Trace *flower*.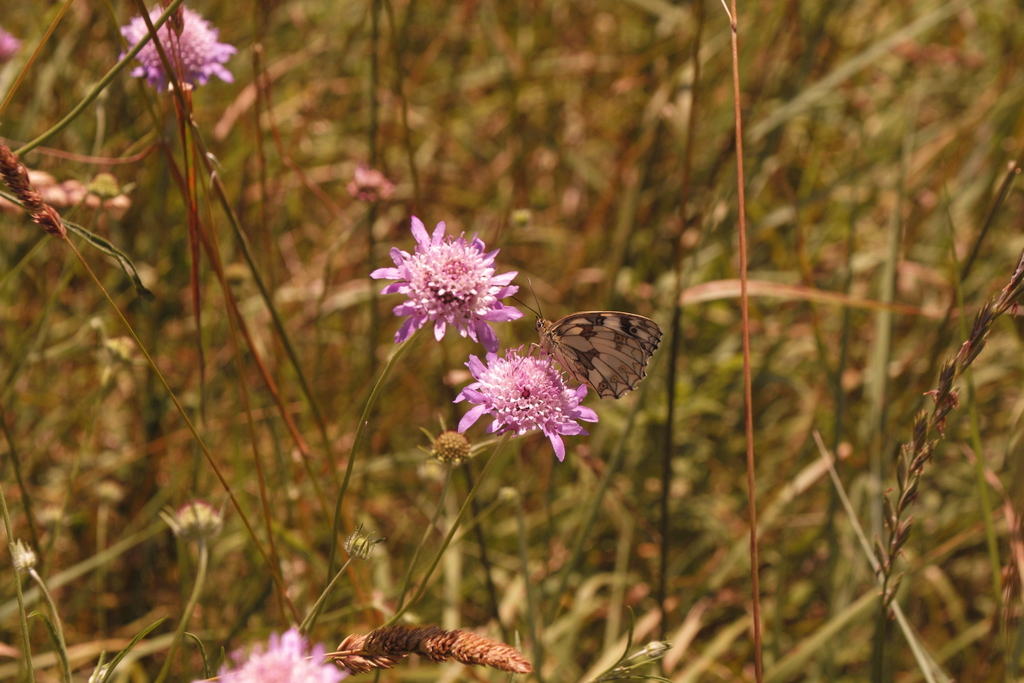
Traced to [left=215, top=625, right=346, bottom=682].
